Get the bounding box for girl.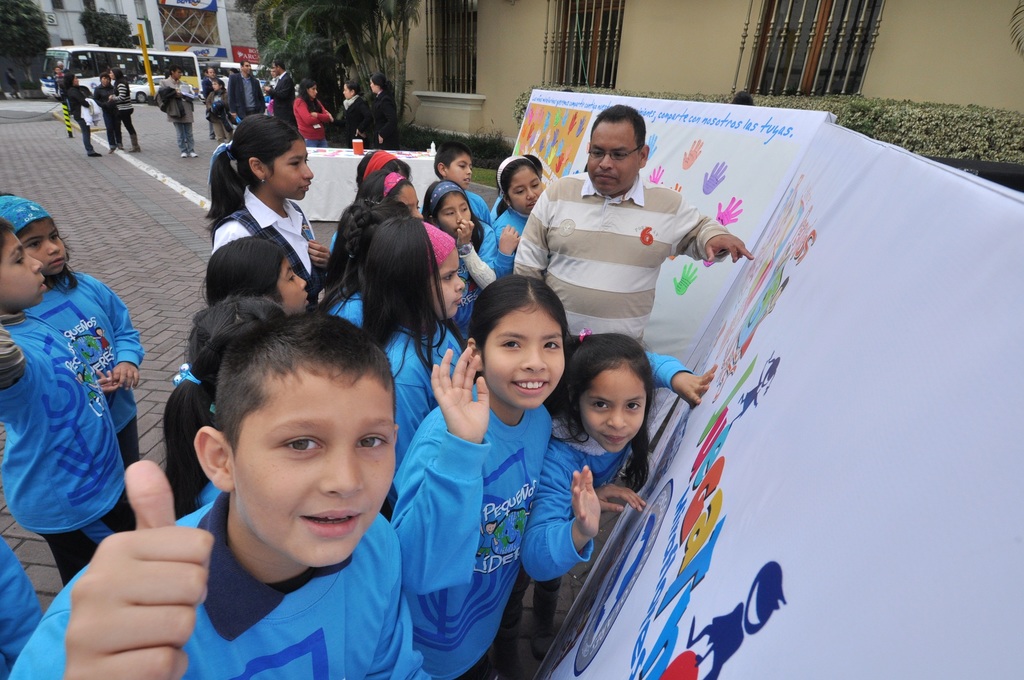
(x1=0, y1=191, x2=147, y2=465).
